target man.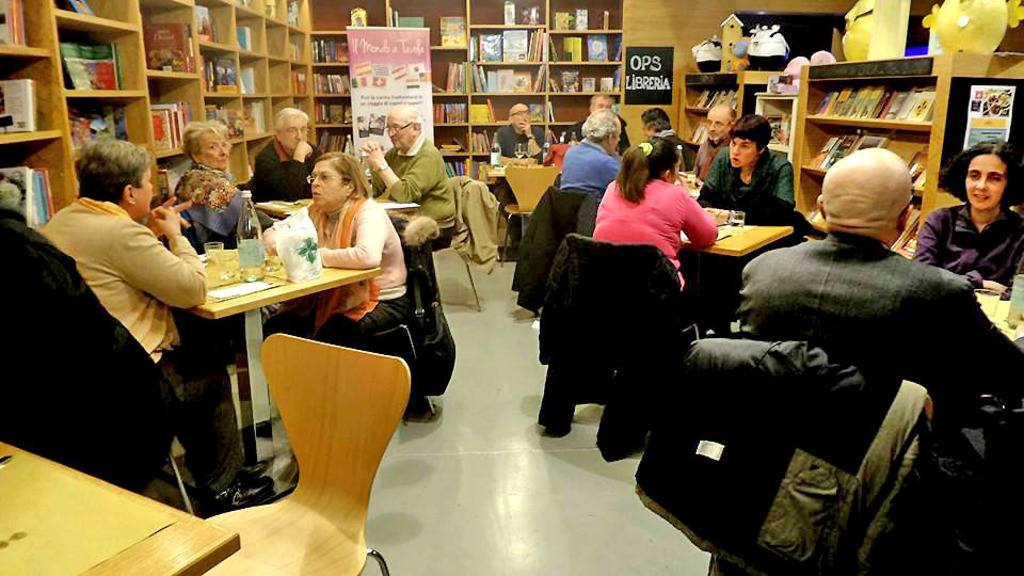
Target region: <box>685,103,745,199</box>.
